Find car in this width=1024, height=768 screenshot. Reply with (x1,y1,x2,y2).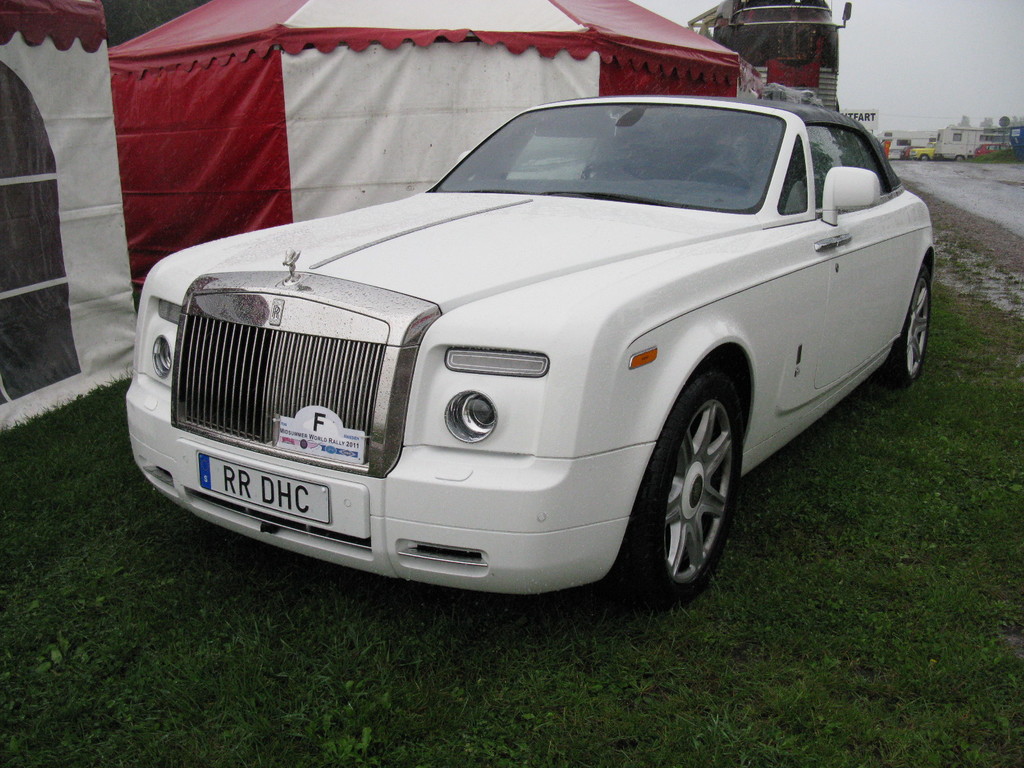
(975,144,1011,156).
